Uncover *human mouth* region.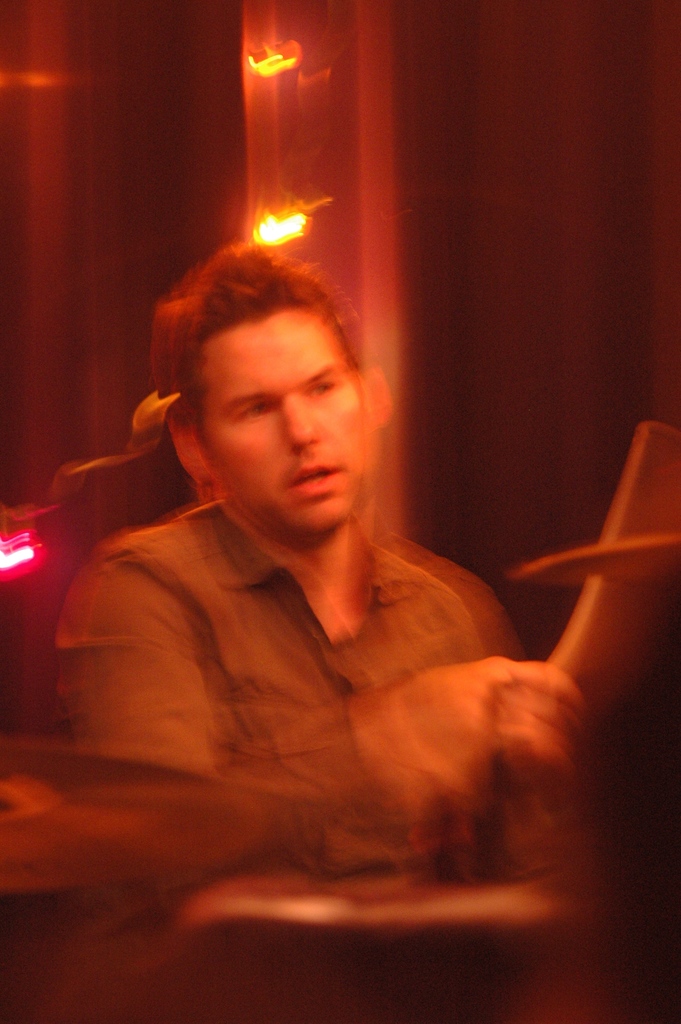
Uncovered: x1=281 y1=453 x2=354 y2=506.
